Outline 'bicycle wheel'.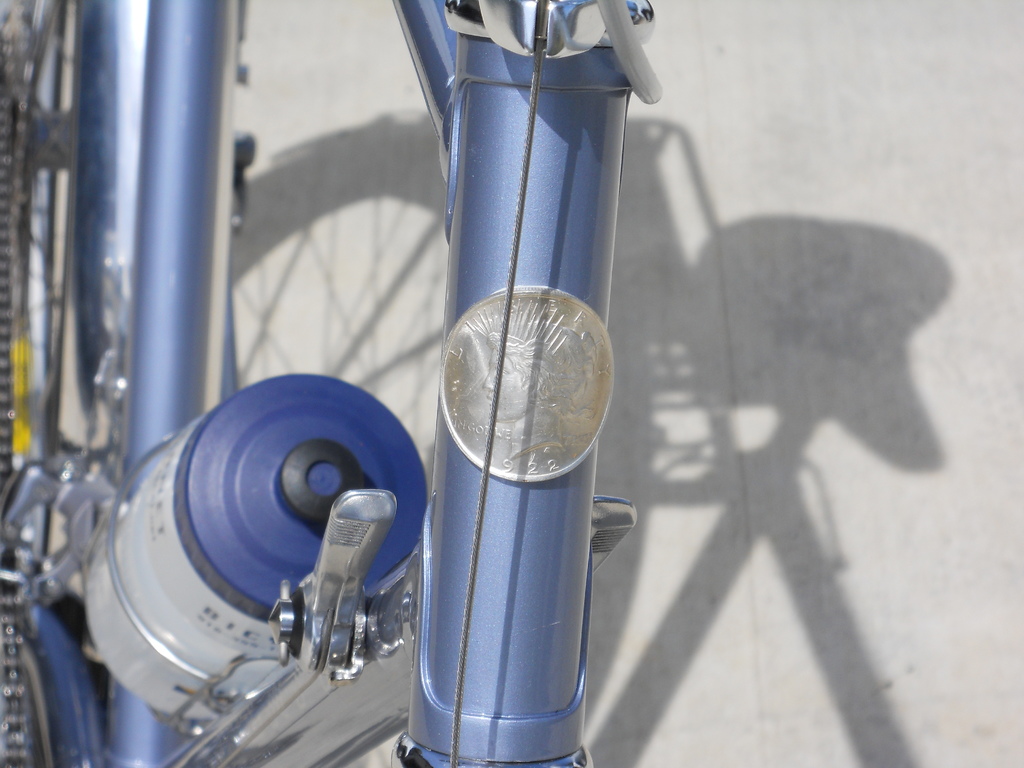
Outline: bbox=[0, 632, 55, 767].
